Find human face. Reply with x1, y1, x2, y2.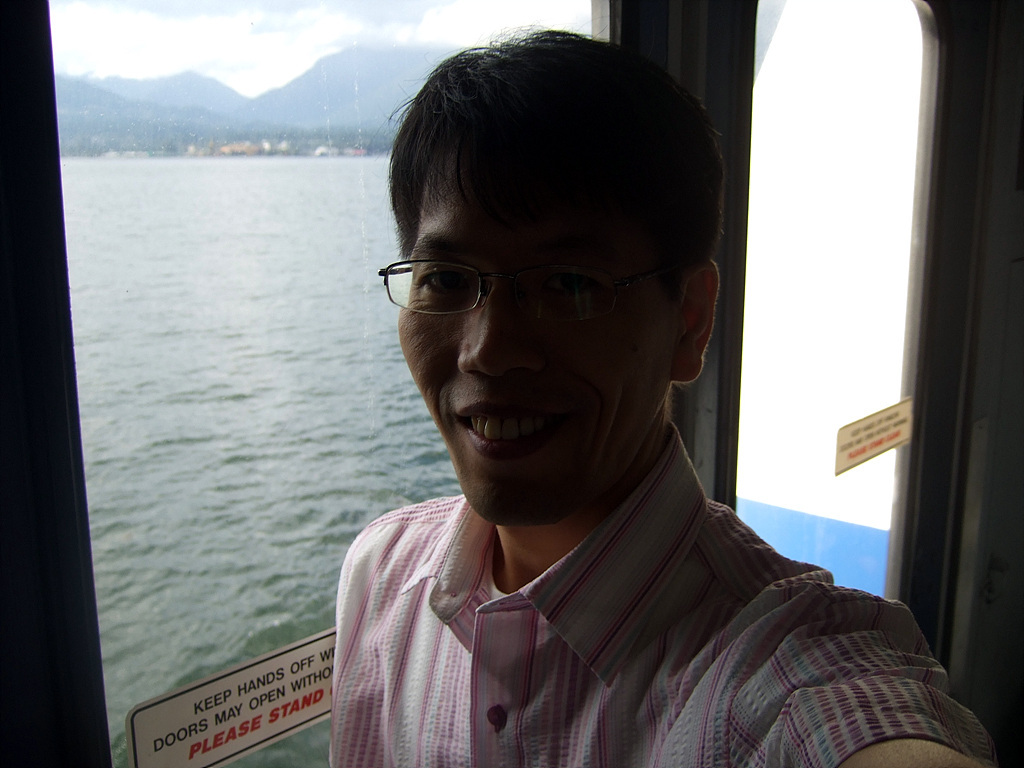
395, 146, 682, 524.
